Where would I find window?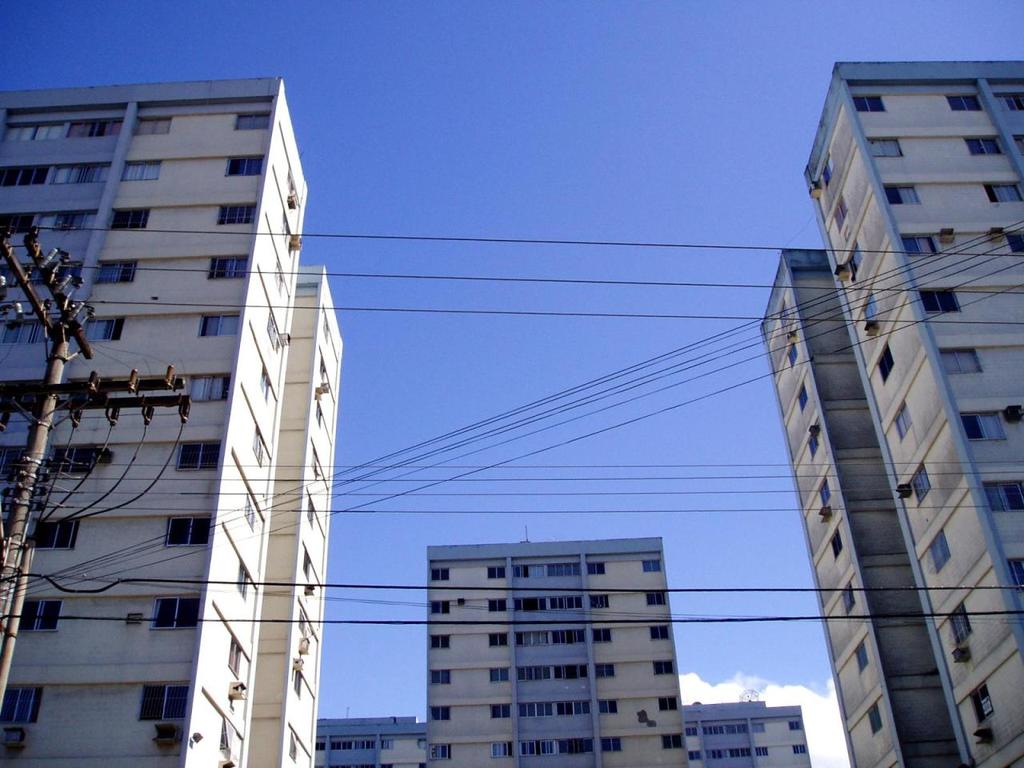
At [137, 123, 170, 133].
